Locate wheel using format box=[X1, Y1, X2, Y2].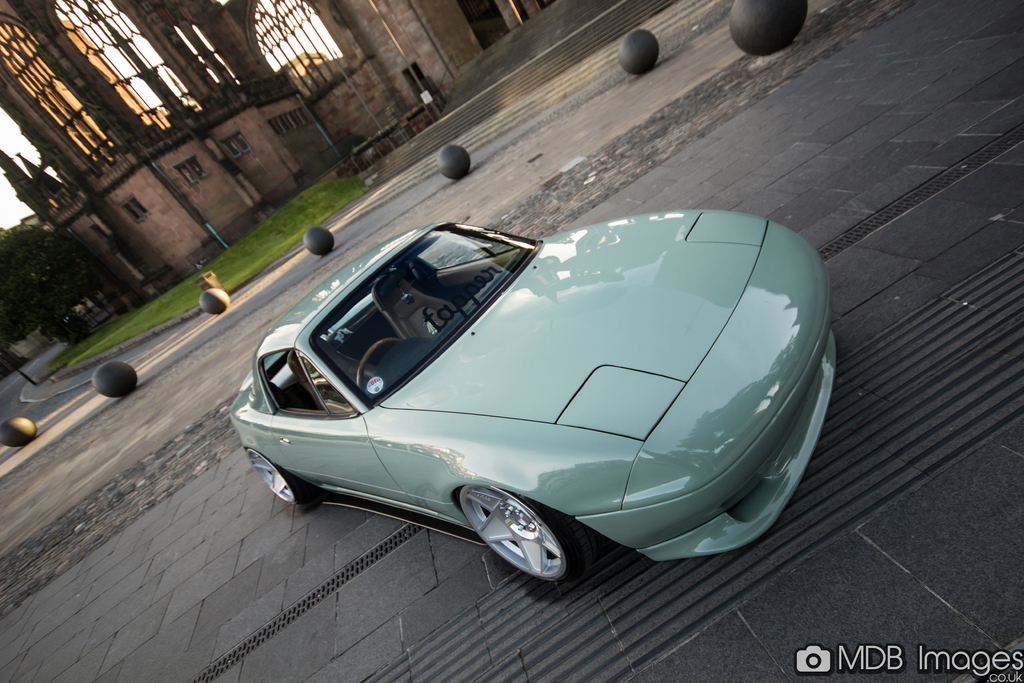
box=[244, 444, 327, 515].
